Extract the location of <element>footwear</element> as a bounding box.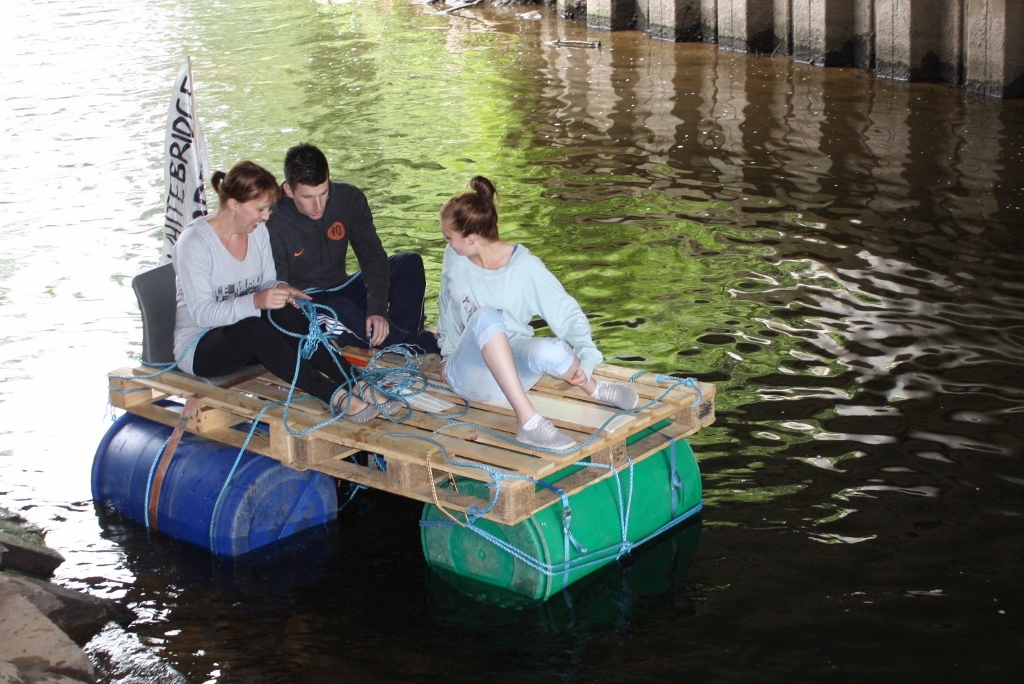
517:409:578:451.
